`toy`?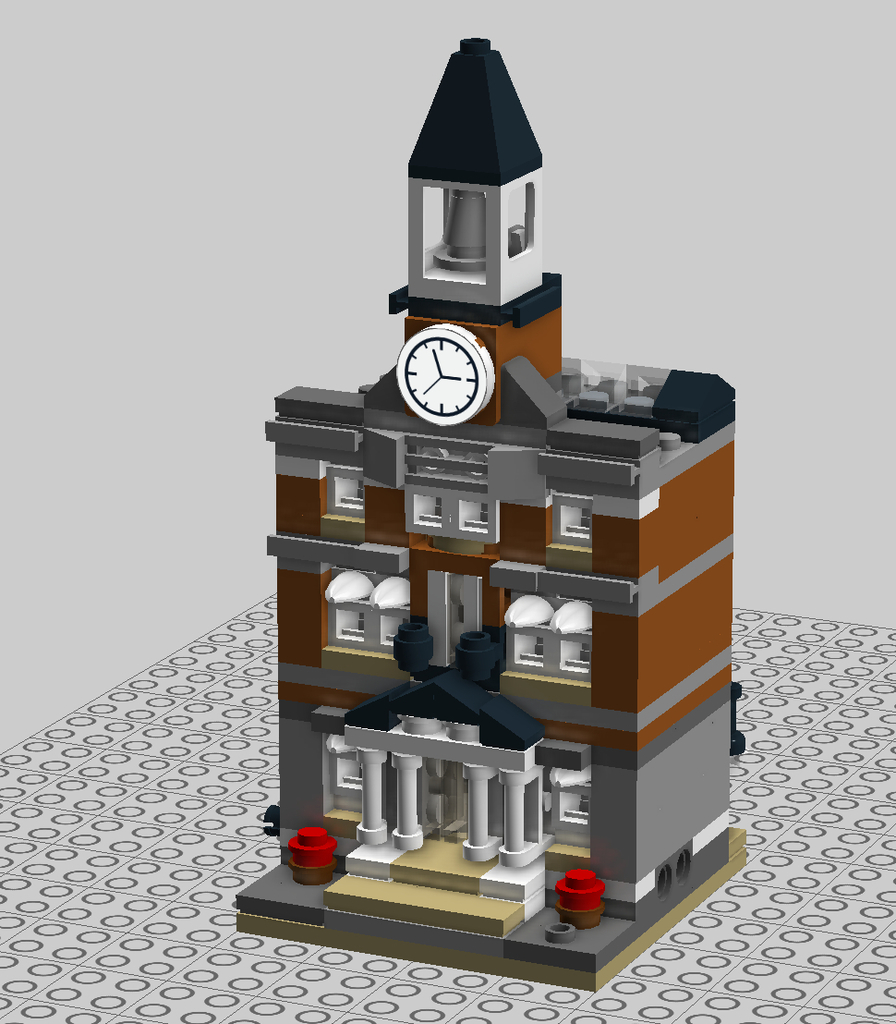
rect(212, 175, 832, 914)
